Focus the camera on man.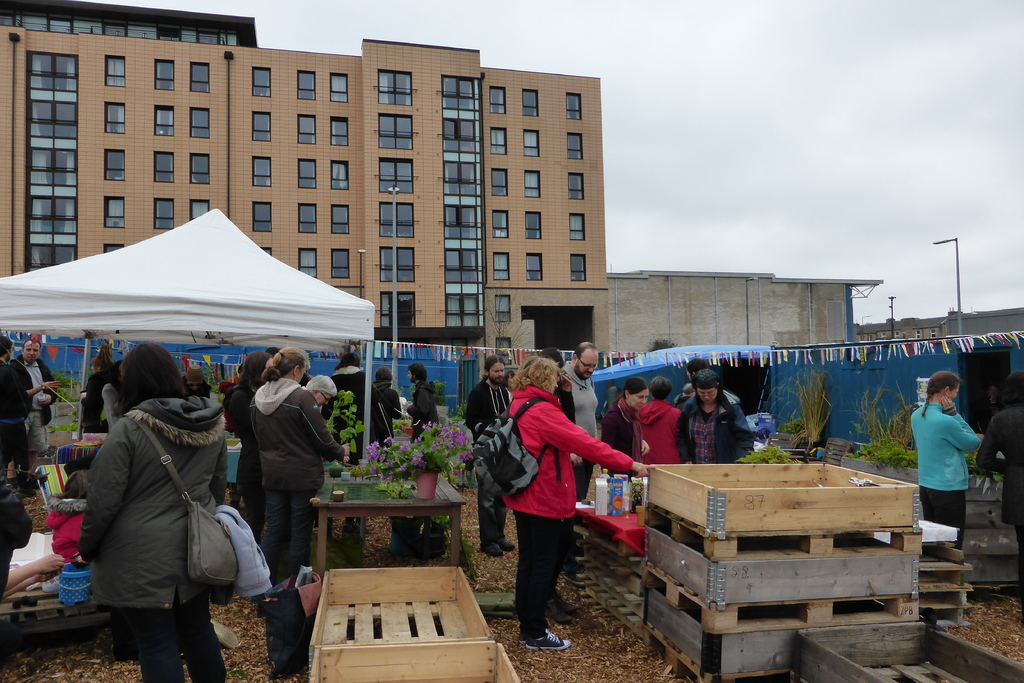
Focus region: 0/332/33/486.
